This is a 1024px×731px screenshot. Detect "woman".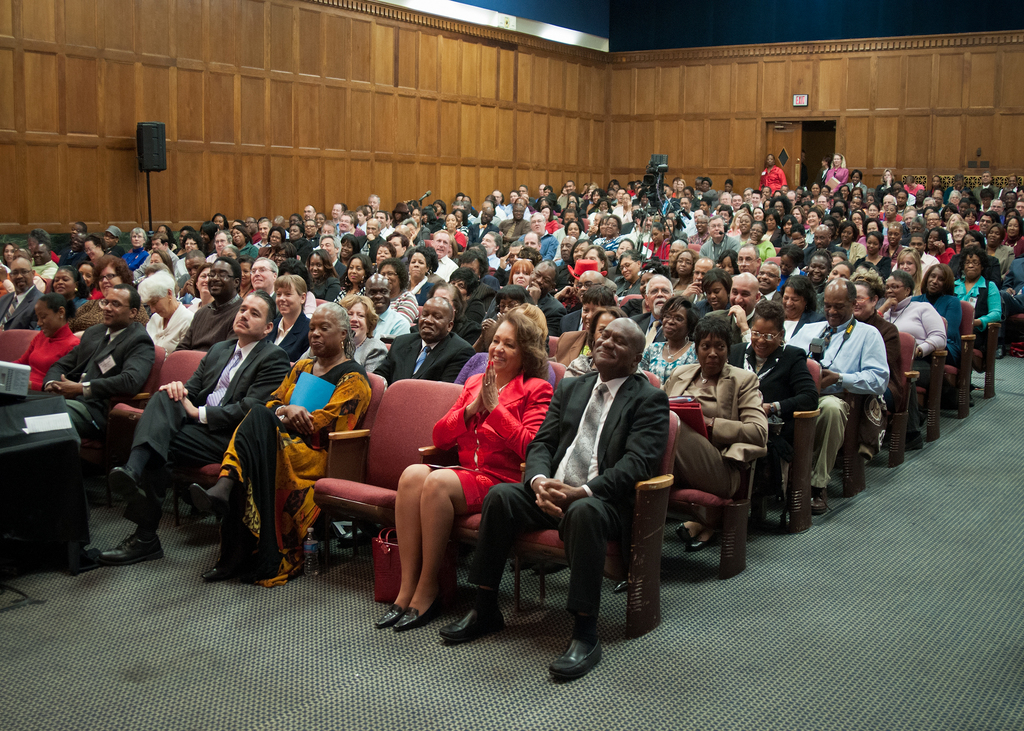
rect(300, 293, 390, 394).
